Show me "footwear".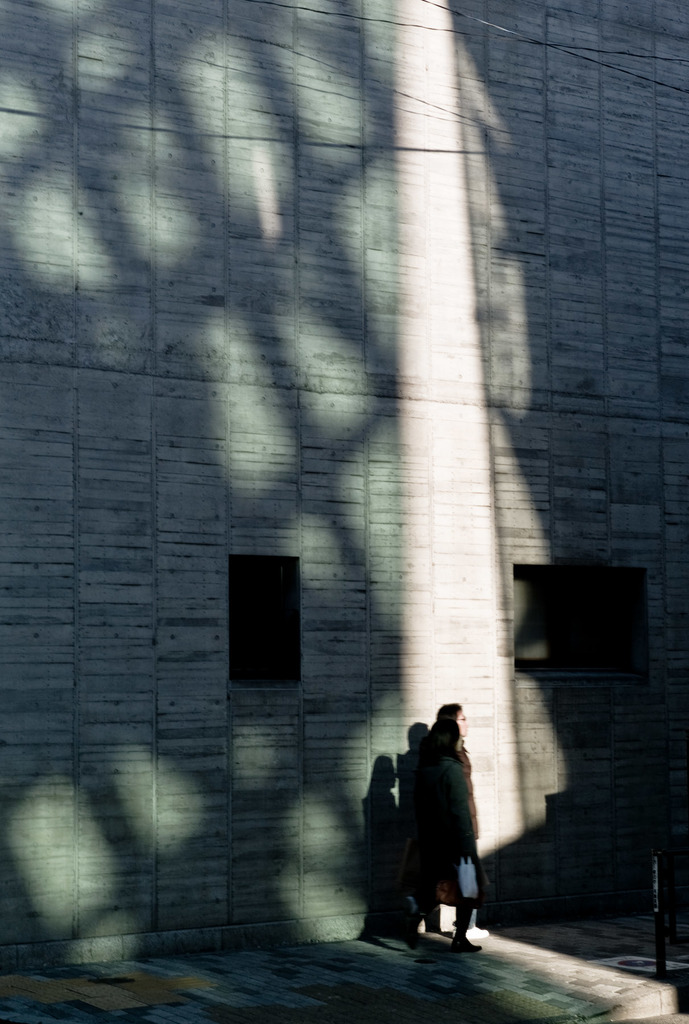
"footwear" is here: (394, 922, 413, 948).
